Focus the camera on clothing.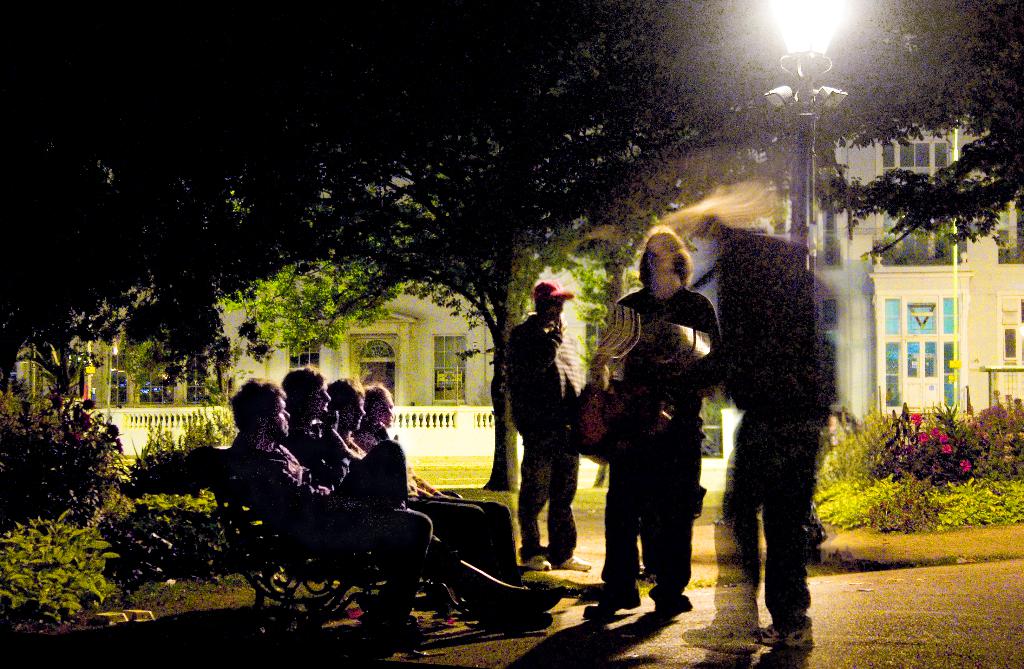
Focus region: (left=582, top=290, right=739, bottom=601).
